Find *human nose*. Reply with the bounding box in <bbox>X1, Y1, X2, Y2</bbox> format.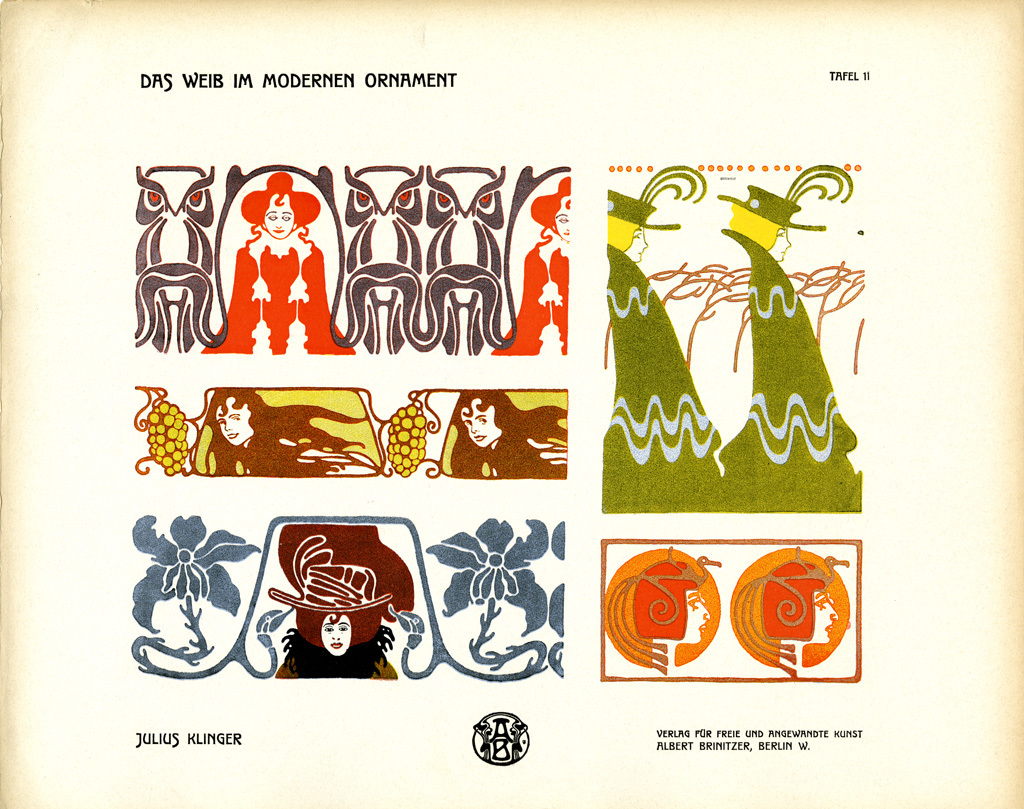
<bbox>271, 218, 282, 227</bbox>.
